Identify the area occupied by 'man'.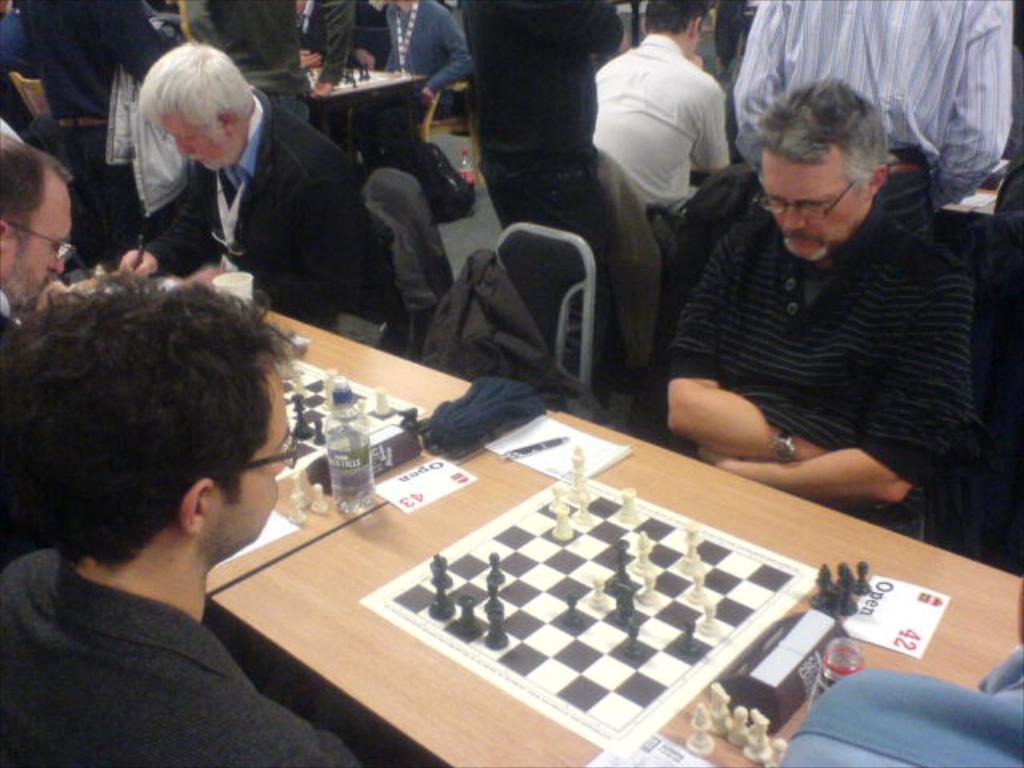
Area: (118,40,386,357).
